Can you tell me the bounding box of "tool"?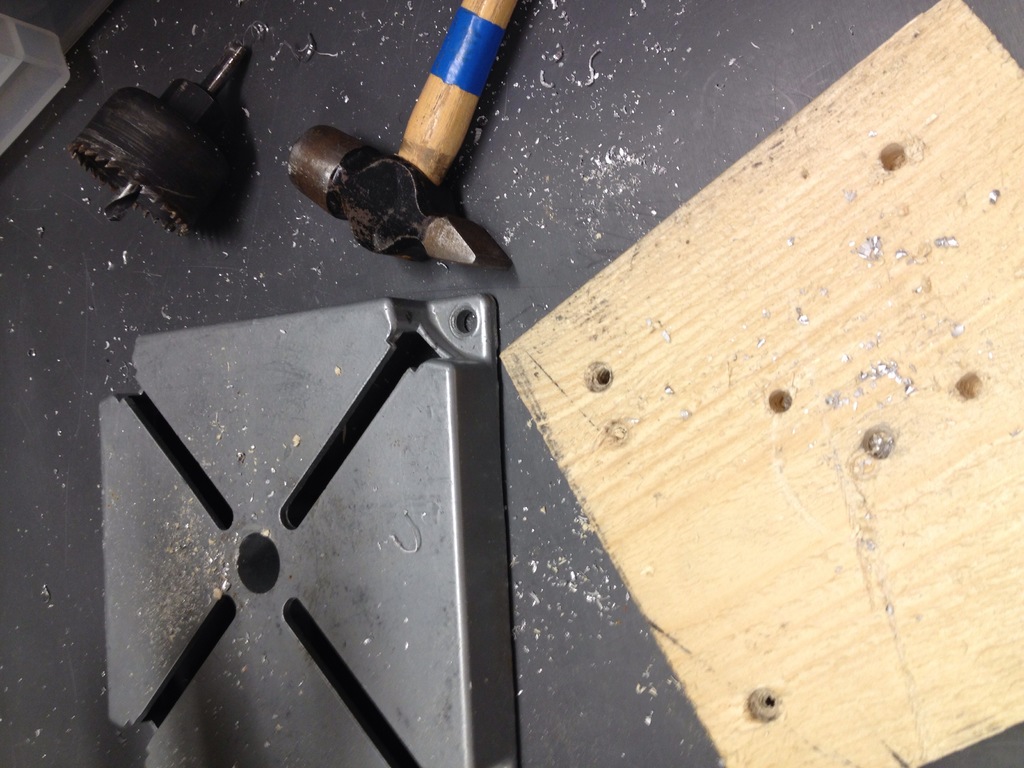
Rect(281, 0, 505, 266).
